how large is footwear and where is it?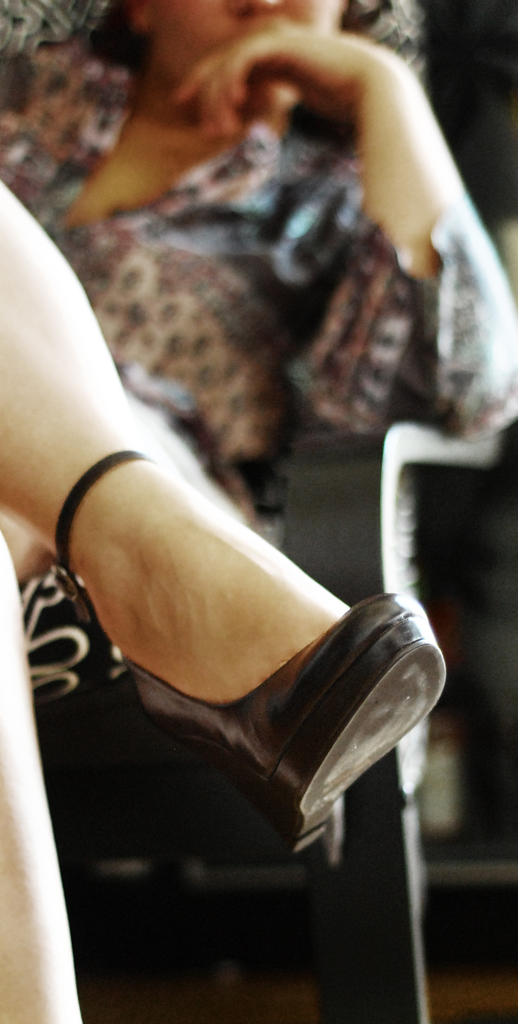
Bounding box: left=56, top=449, right=441, bottom=867.
